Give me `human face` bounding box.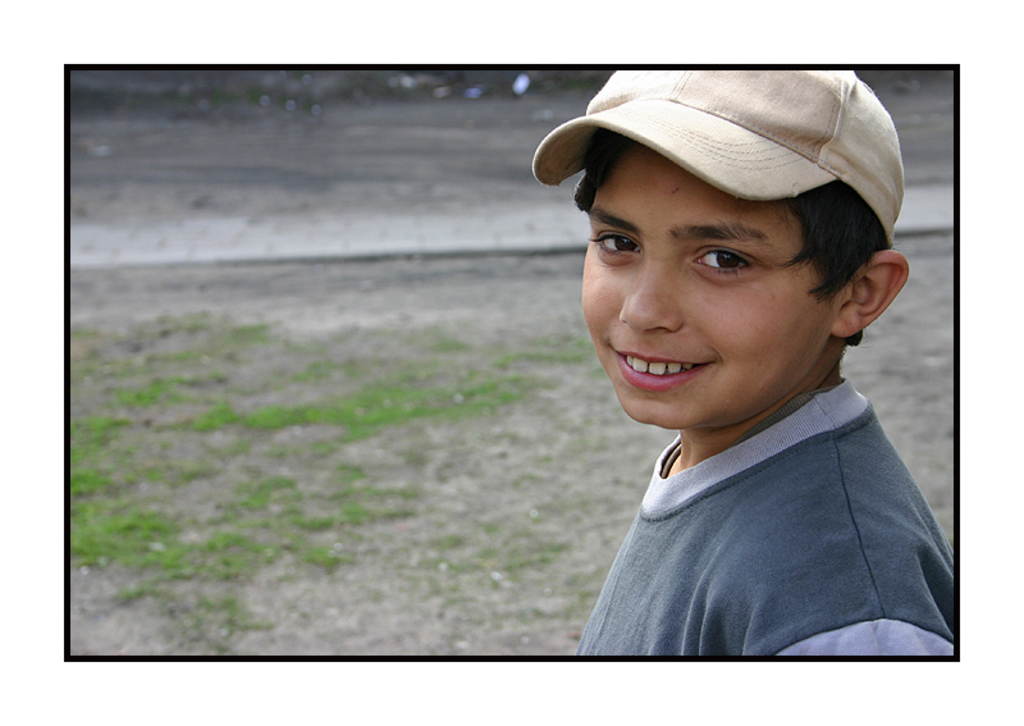
[left=579, top=156, right=833, bottom=435].
